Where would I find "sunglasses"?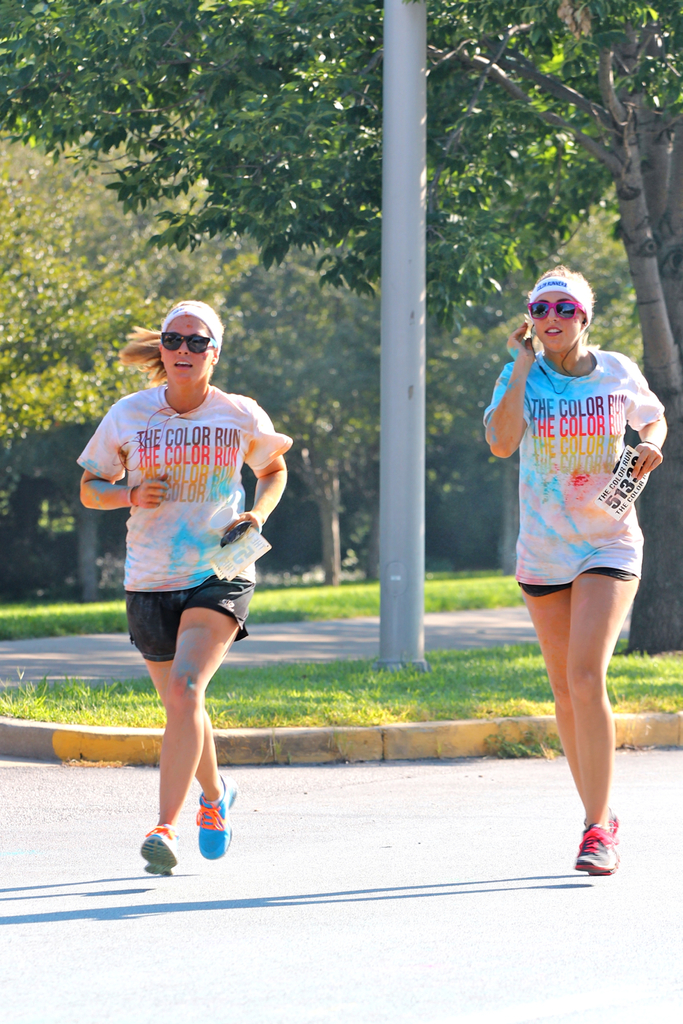
At box=[155, 333, 217, 350].
